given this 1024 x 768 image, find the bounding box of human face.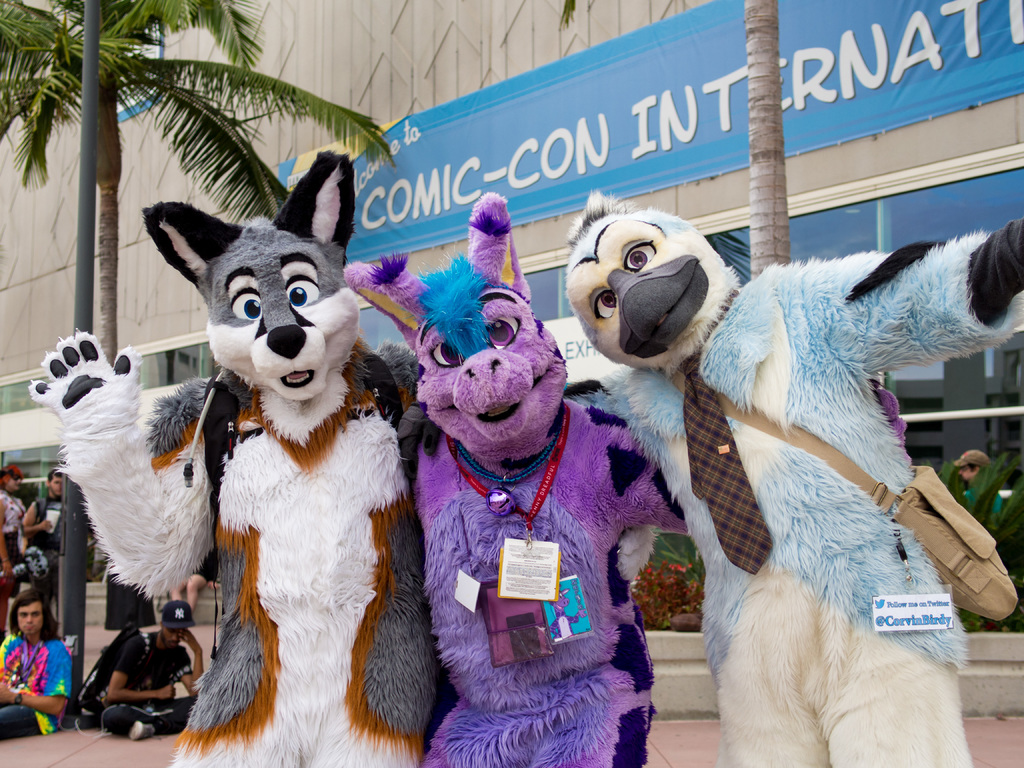
crop(50, 477, 63, 492).
